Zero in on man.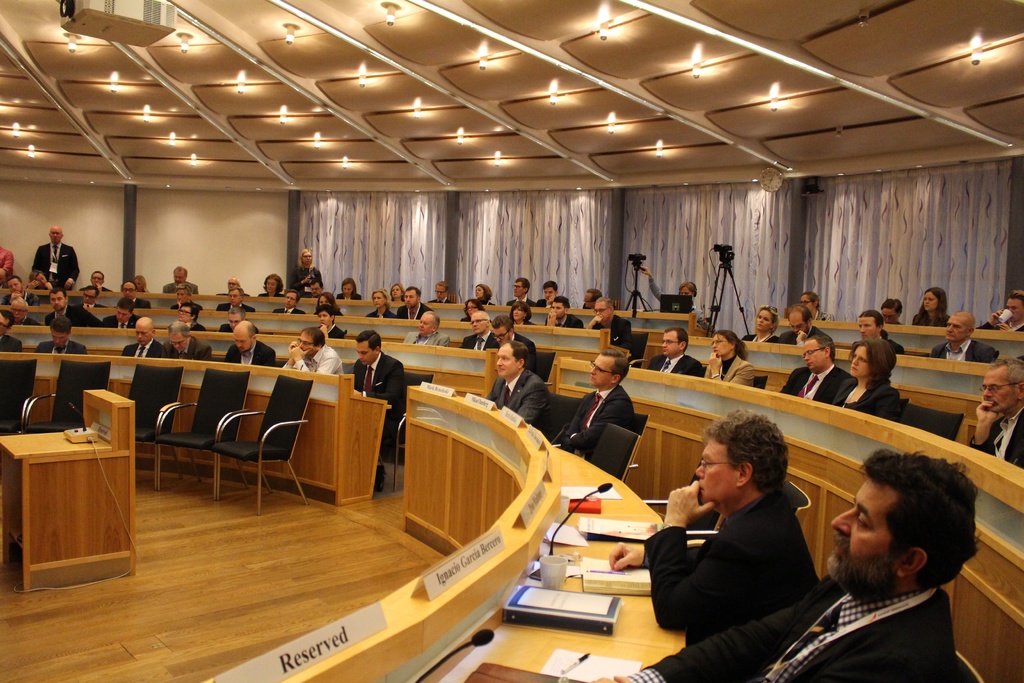
Zeroed in: [163,320,216,363].
